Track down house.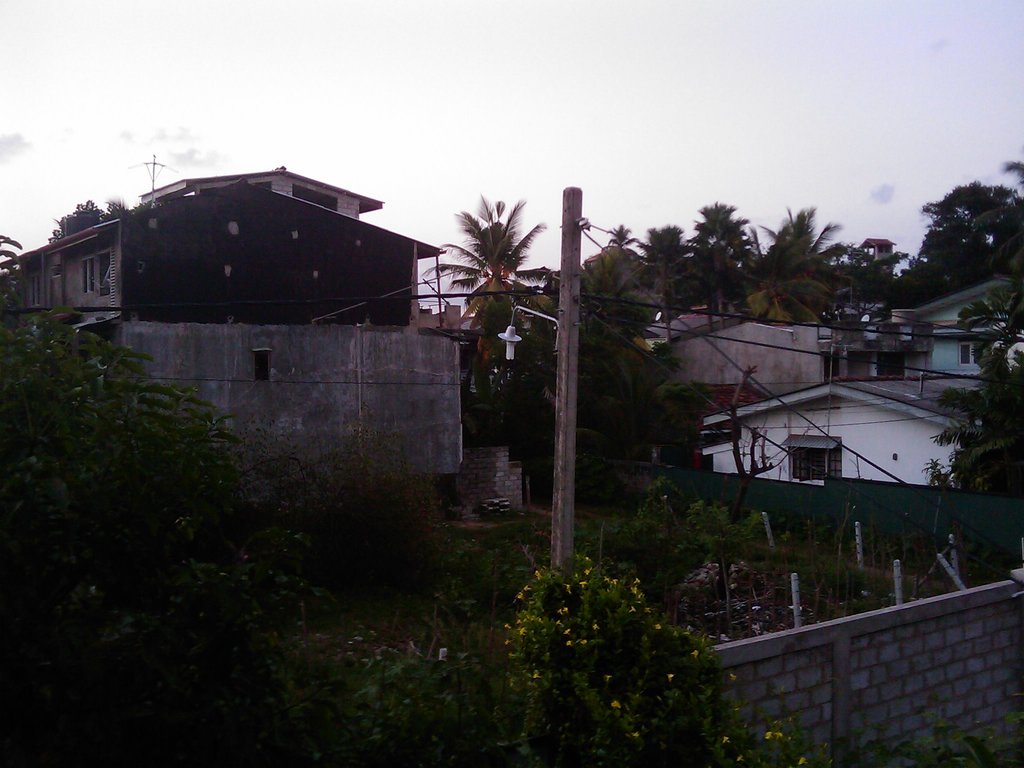
Tracked to <box>640,289,1023,503</box>.
